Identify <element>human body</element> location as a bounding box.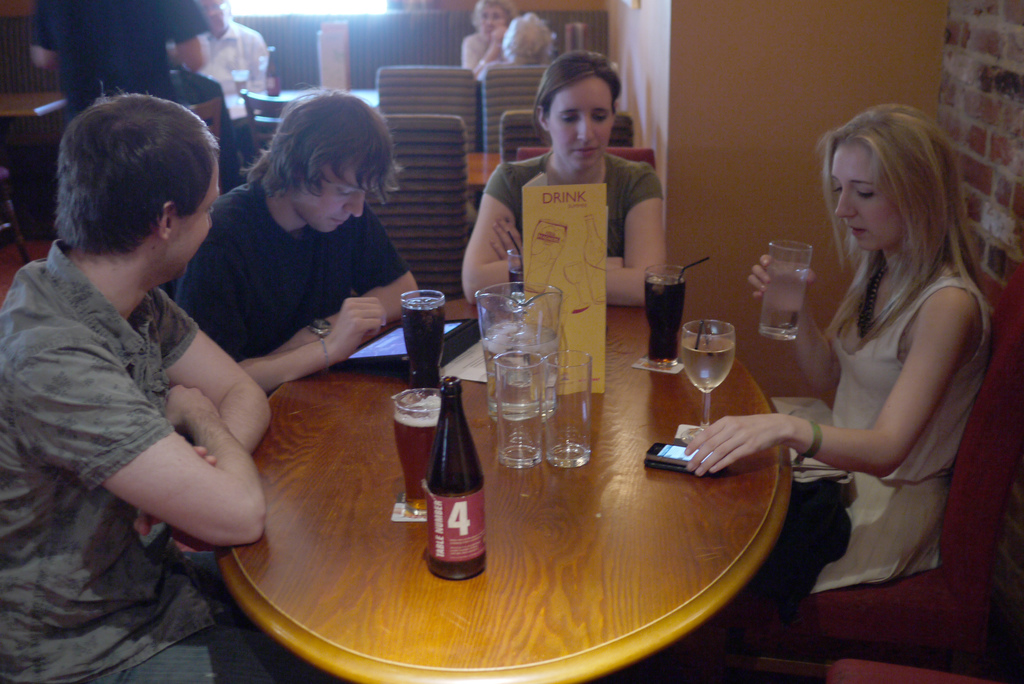
pyautogui.locateOnScreen(460, 147, 671, 307).
